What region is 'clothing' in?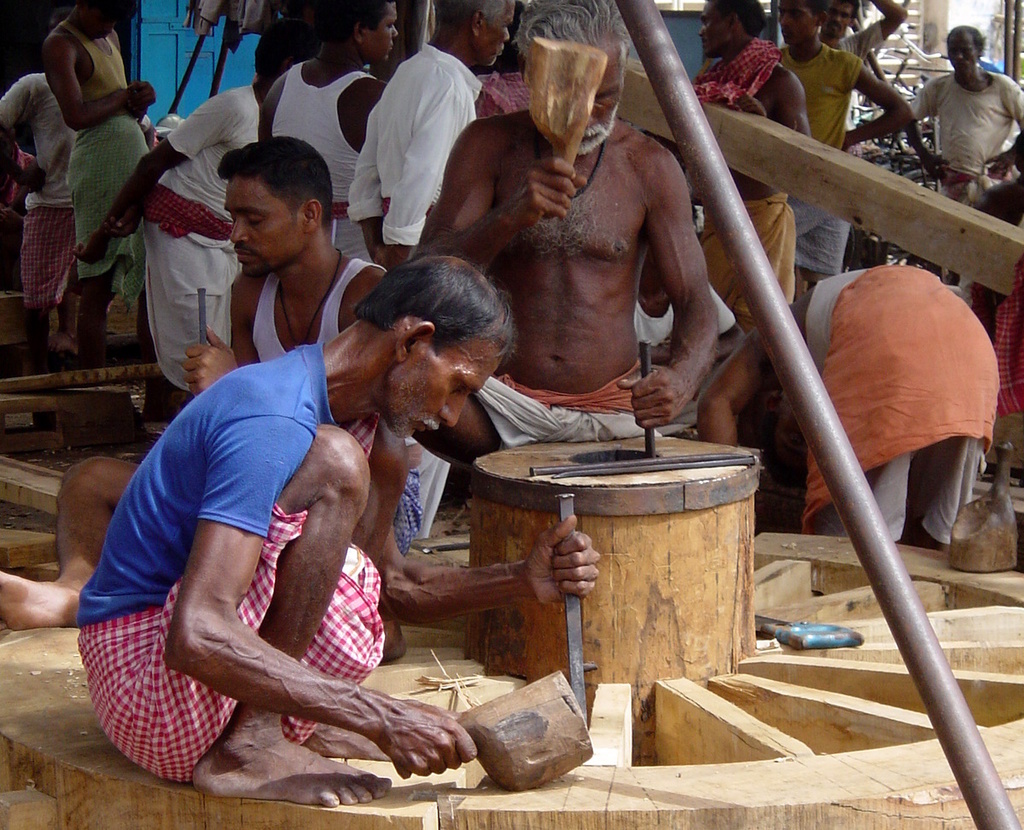
crop(777, 42, 846, 282).
